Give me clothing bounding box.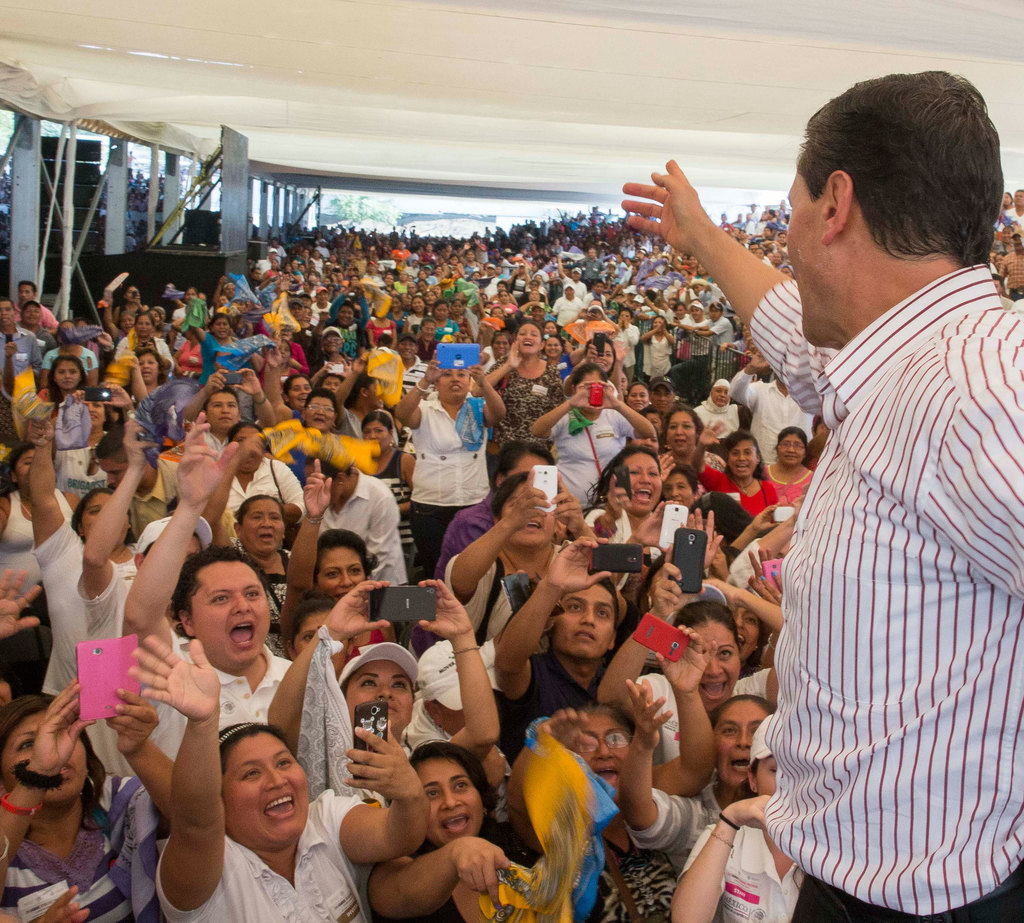
pyautogui.locateOnScreen(393, 282, 410, 298).
